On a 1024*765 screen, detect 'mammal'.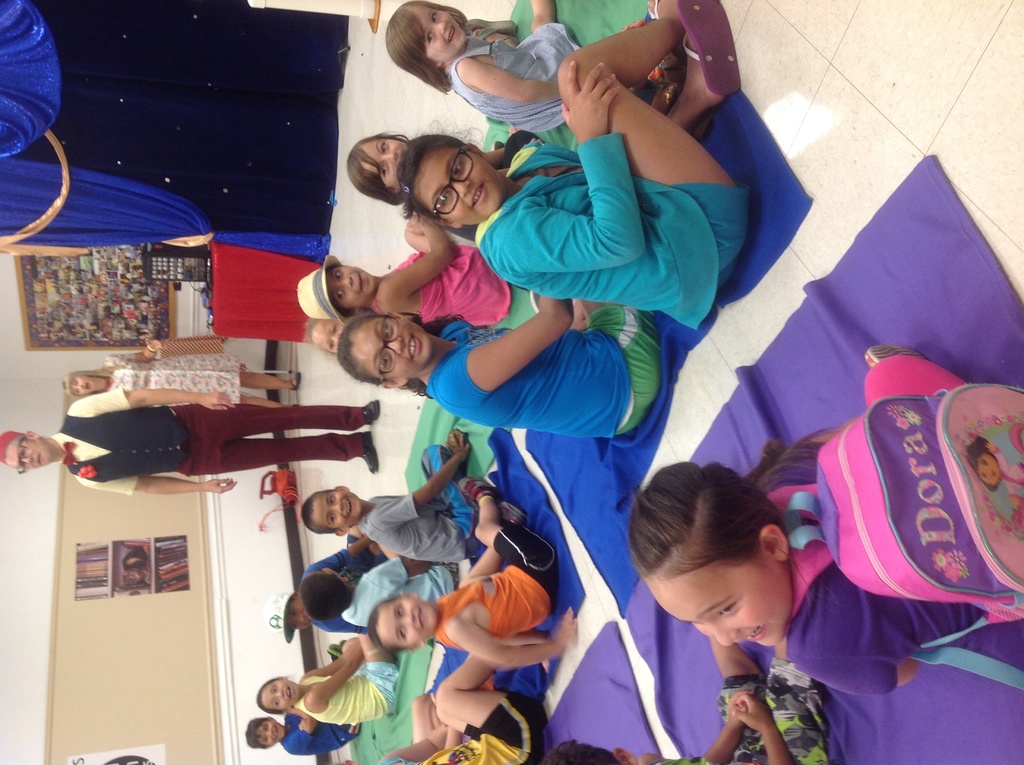
(left=630, top=342, right=1023, bottom=698).
